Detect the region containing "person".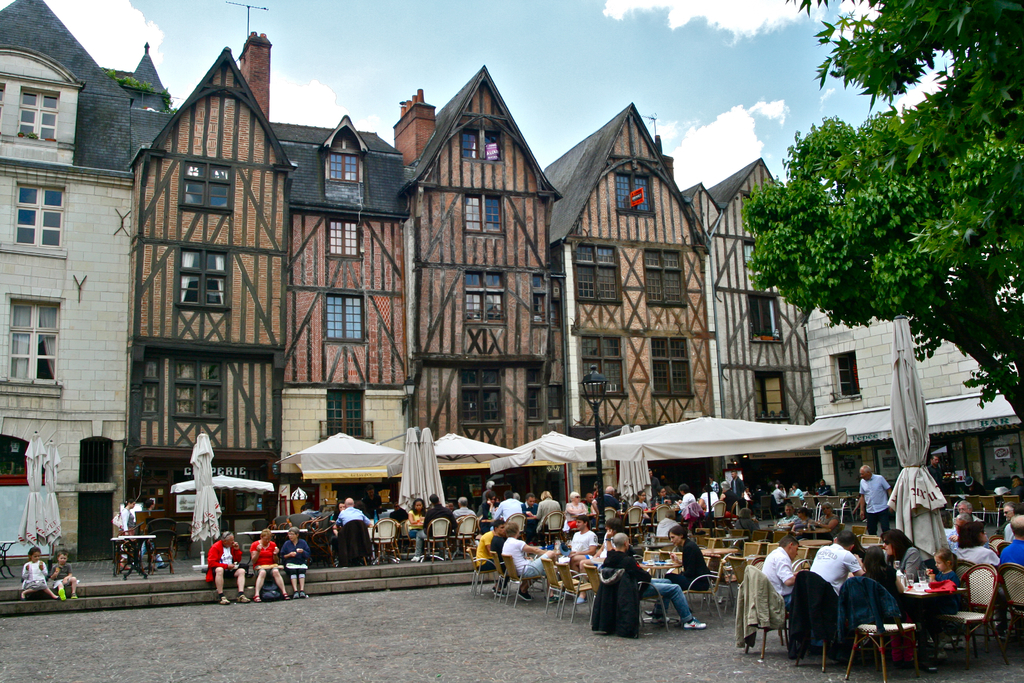
(489, 488, 525, 522).
